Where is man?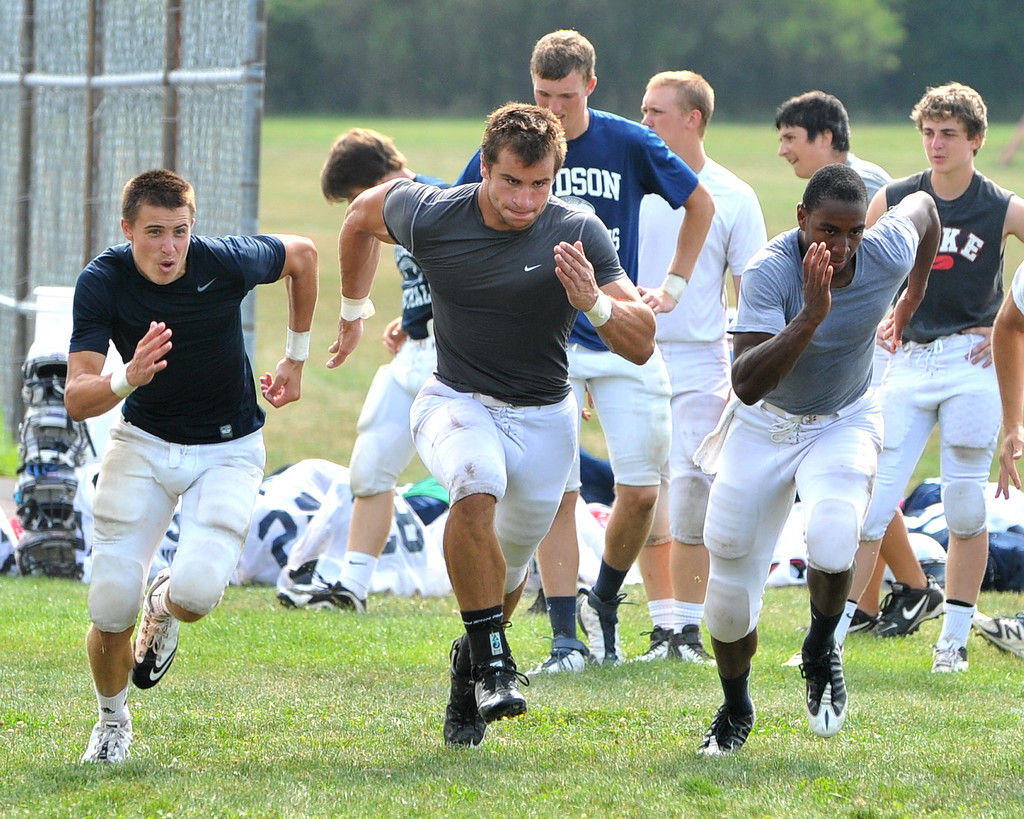
locate(49, 163, 301, 745).
